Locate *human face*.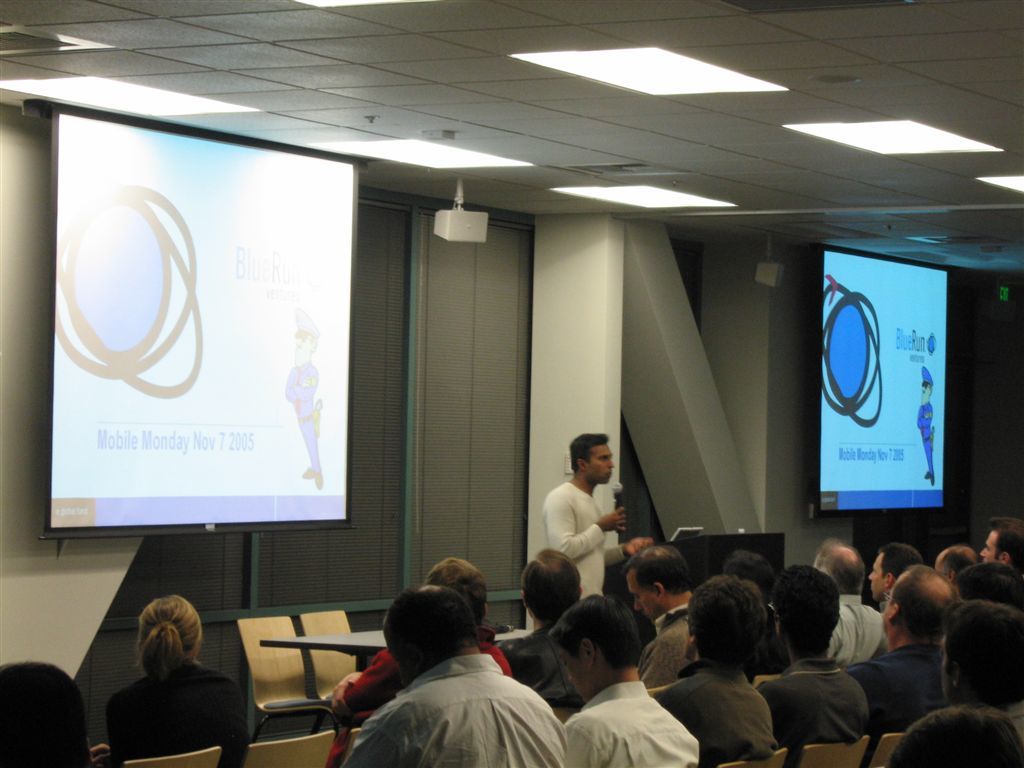
Bounding box: bbox(981, 531, 995, 558).
